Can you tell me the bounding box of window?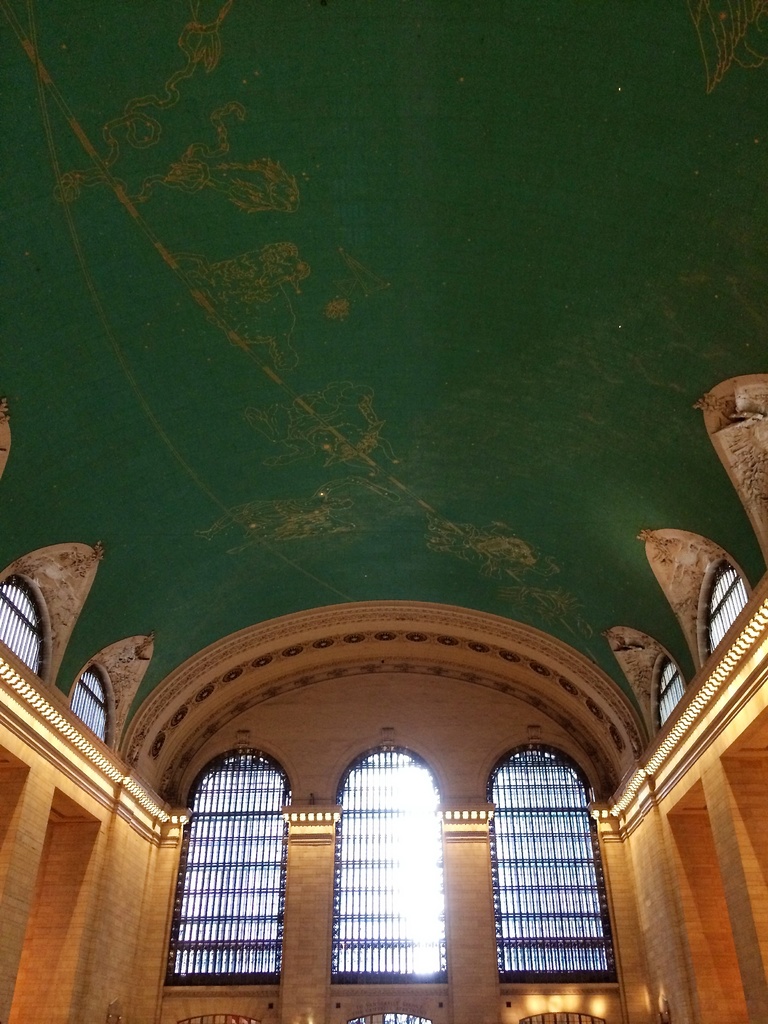
(left=324, top=739, right=455, bottom=993).
